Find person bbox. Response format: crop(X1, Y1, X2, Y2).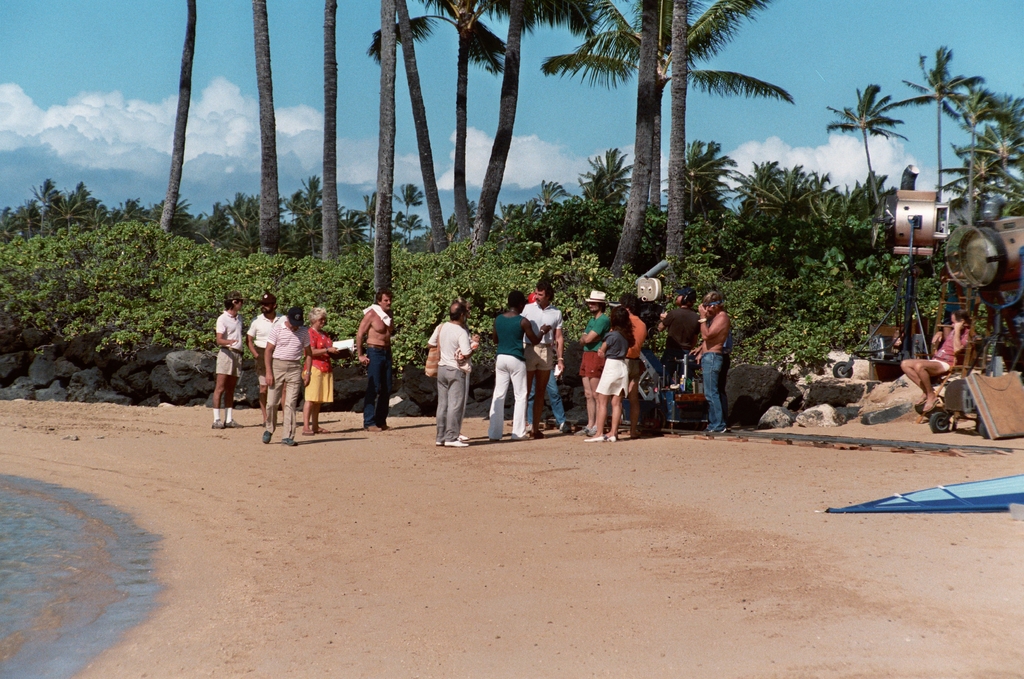
crop(298, 306, 339, 436).
